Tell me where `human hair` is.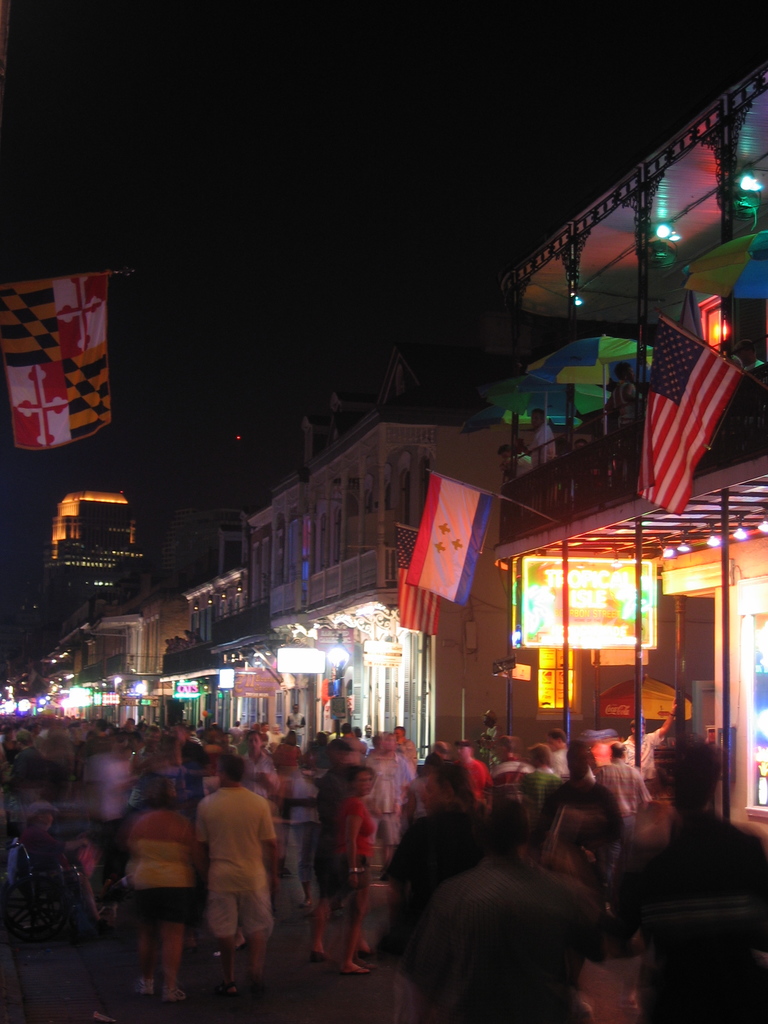
`human hair` is at crop(567, 743, 588, 778).
